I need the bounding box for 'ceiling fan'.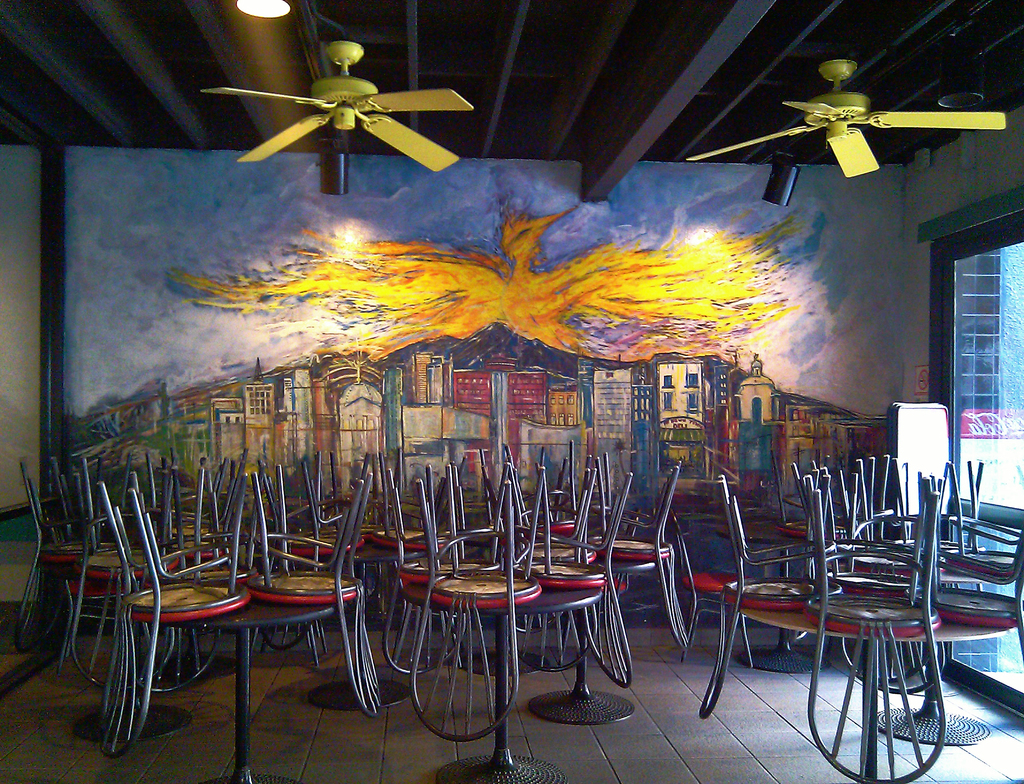
Here it is: x1=188 y1=36 x2=484 y2=198.
